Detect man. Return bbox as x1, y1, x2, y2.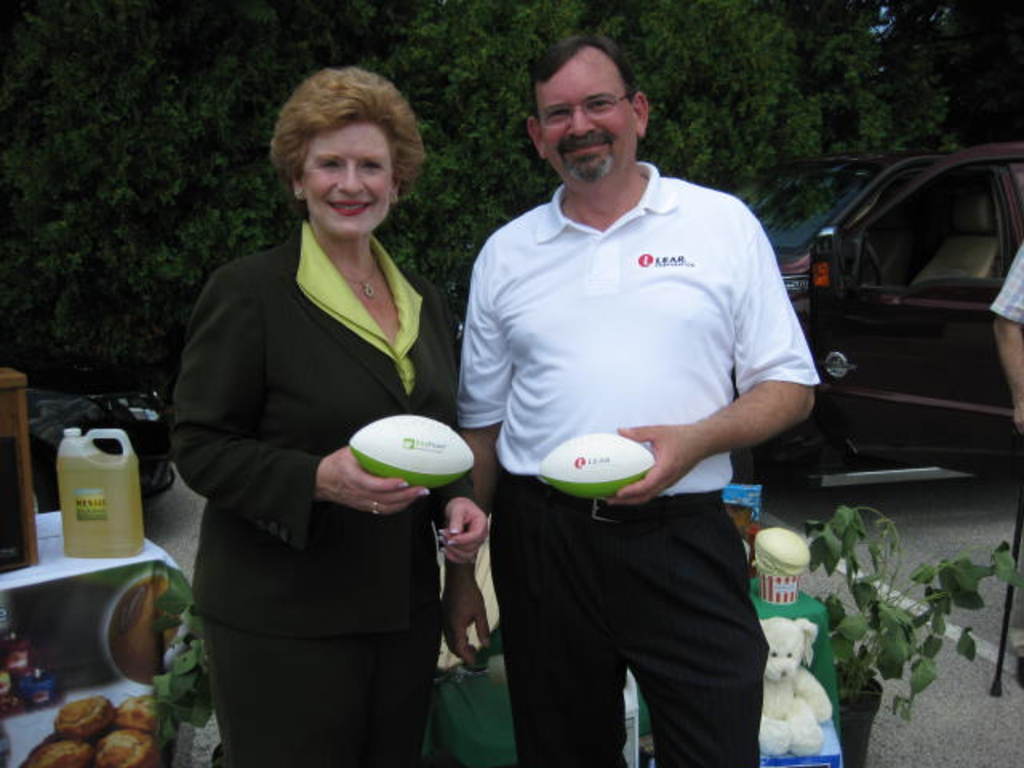
440, 50, 835, 664.
